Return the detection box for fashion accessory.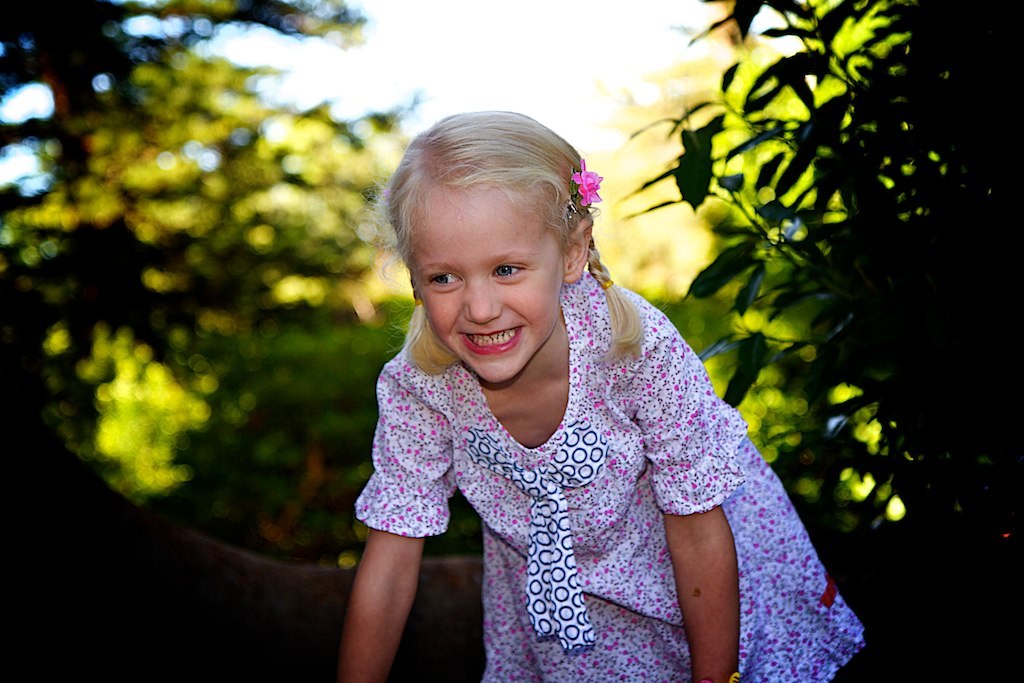
select_region(701, 671, 739, 682).
